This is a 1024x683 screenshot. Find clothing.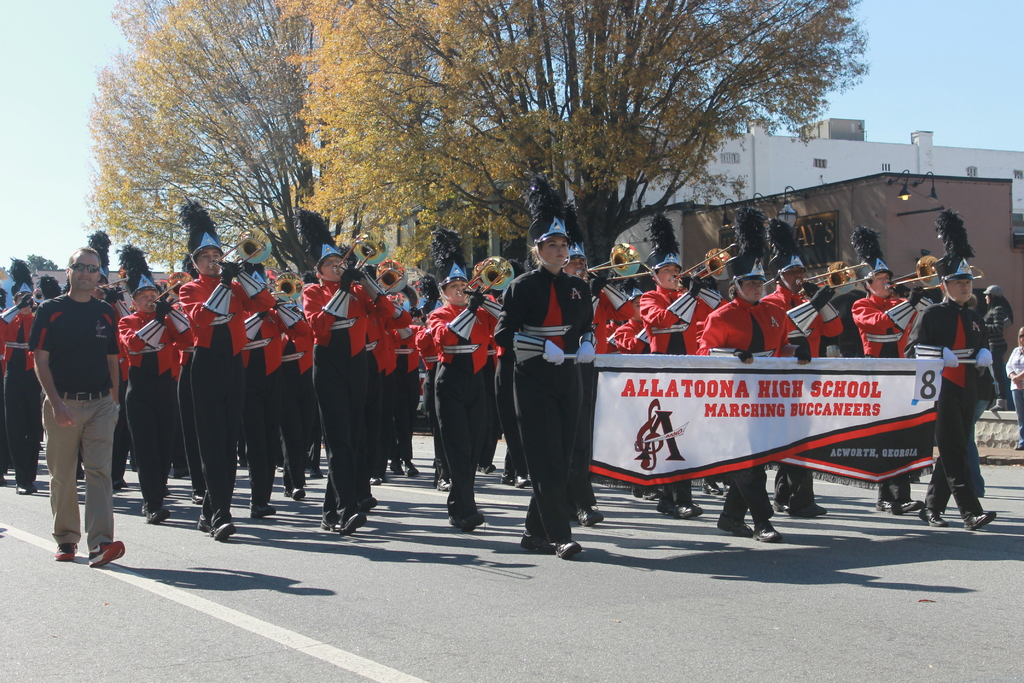
Bounding box: Rect(166, 306, 182, 476).
